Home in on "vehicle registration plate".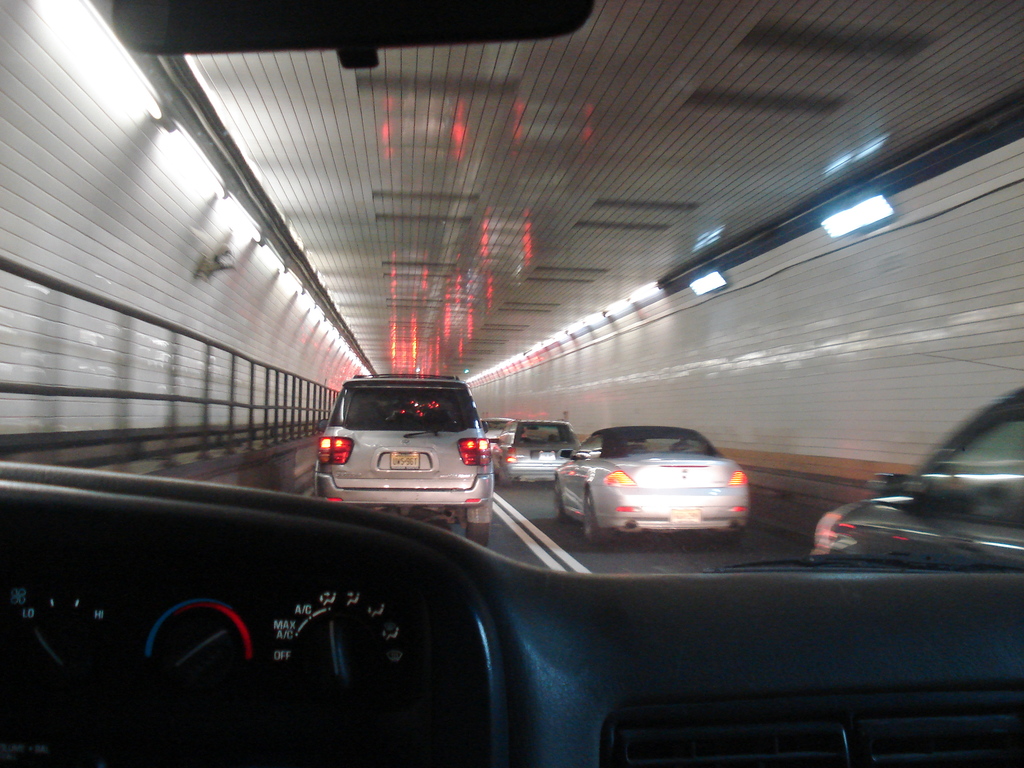
Homed in at bbox=(388, 451, 420, 470).
